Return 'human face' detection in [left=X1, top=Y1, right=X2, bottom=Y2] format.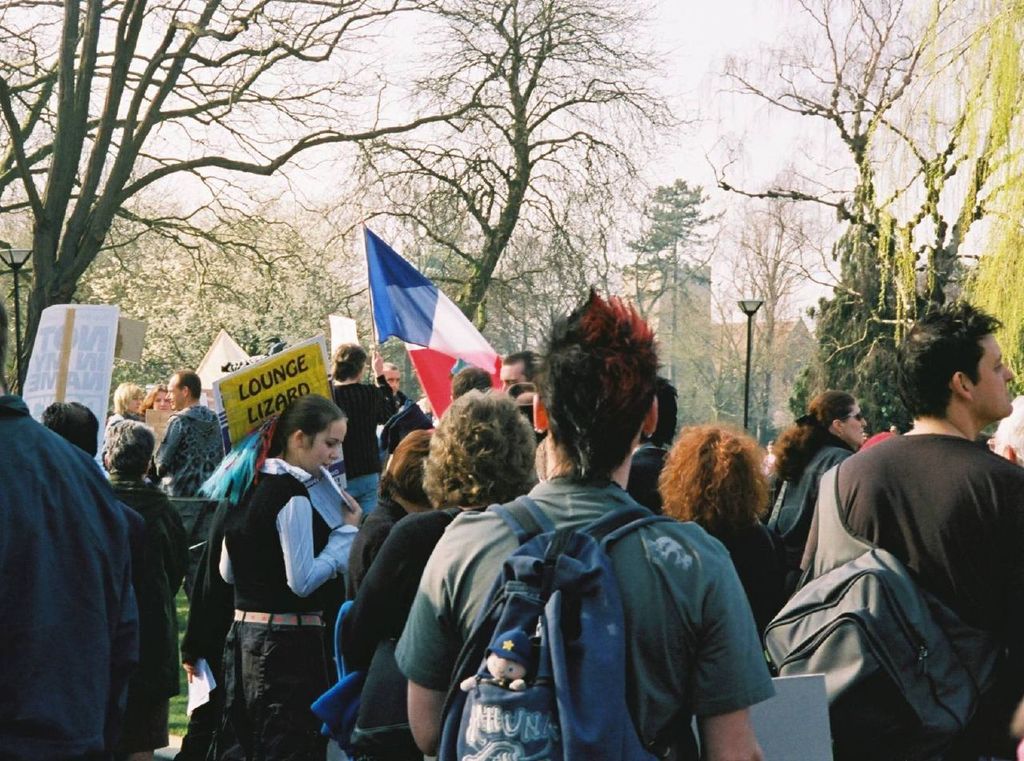
[left=166, top=374, right=182, bottom=404].
